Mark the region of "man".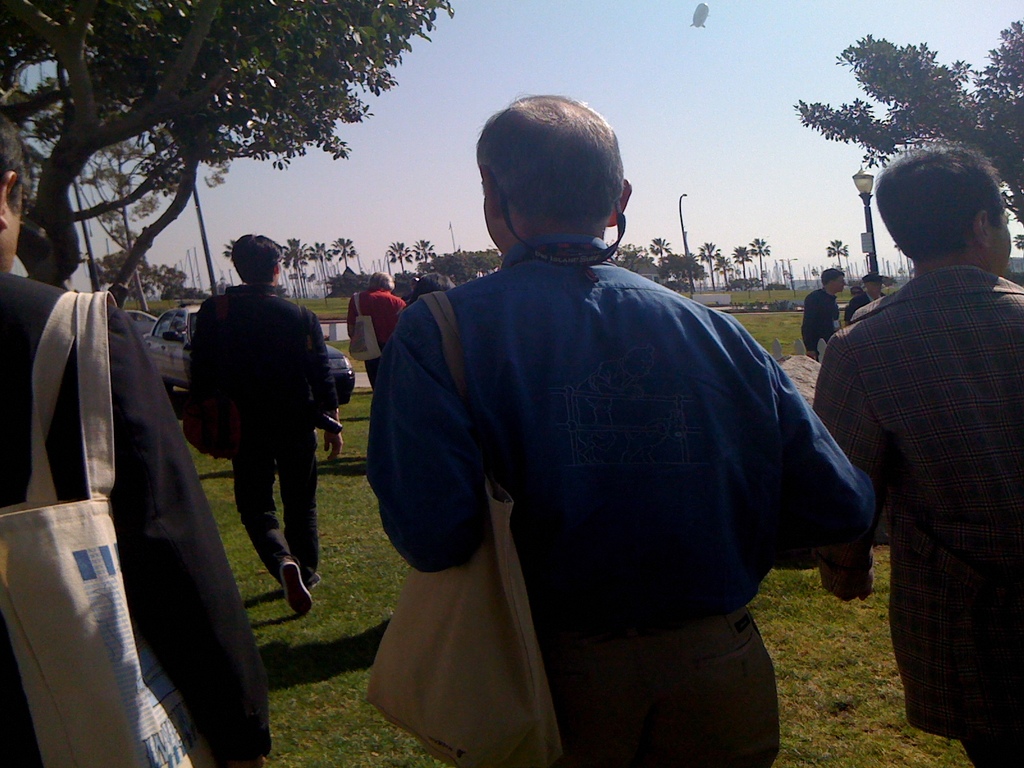
Region: bbox=(342, 95, 869, 758).
